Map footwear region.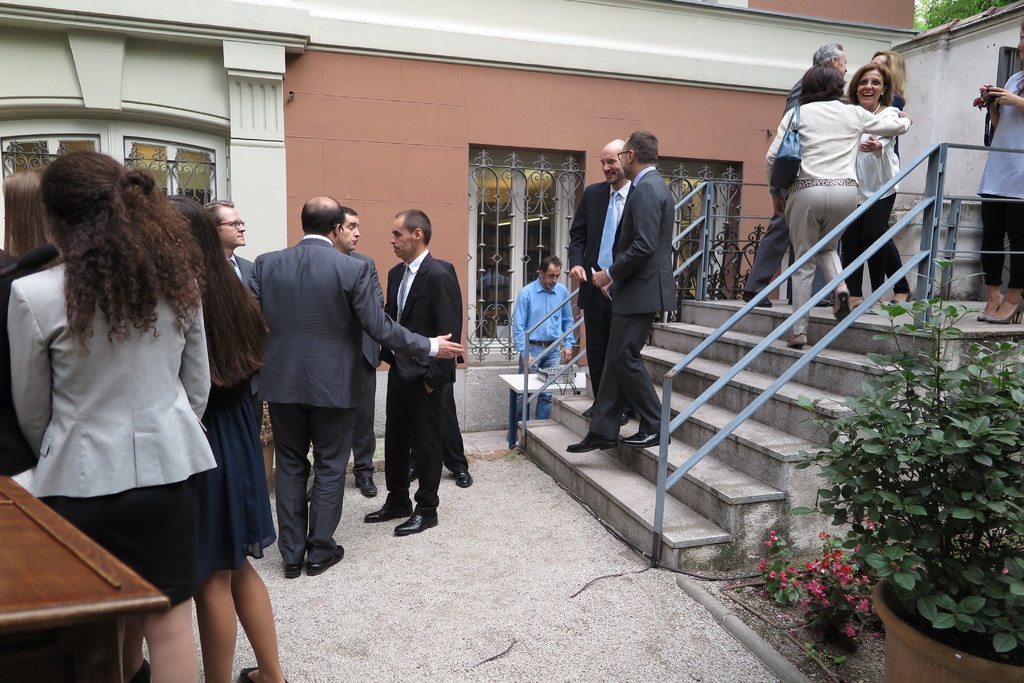
Mapped to region(566, 430, 615, 447).
